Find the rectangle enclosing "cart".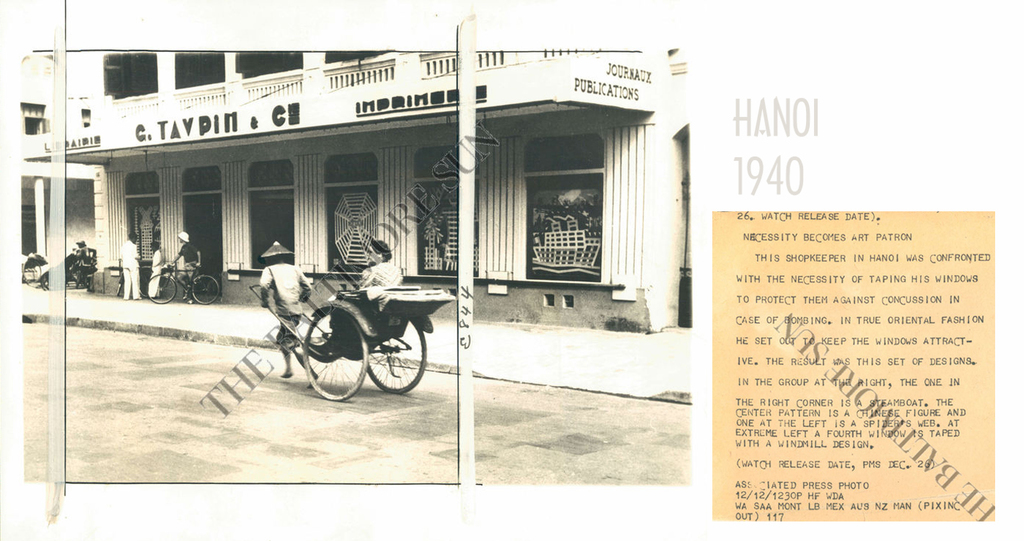
left=38, top=252, right=80, bottom=294.
